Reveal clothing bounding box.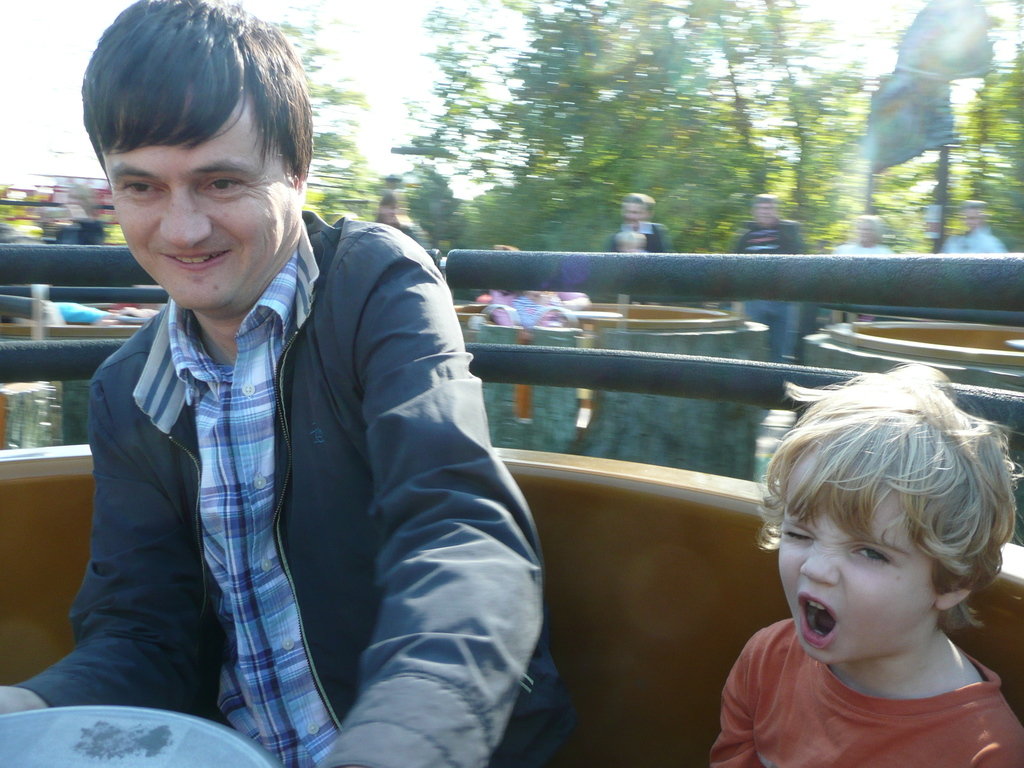
Revealed: rect(940, 226, 1005, 253).
